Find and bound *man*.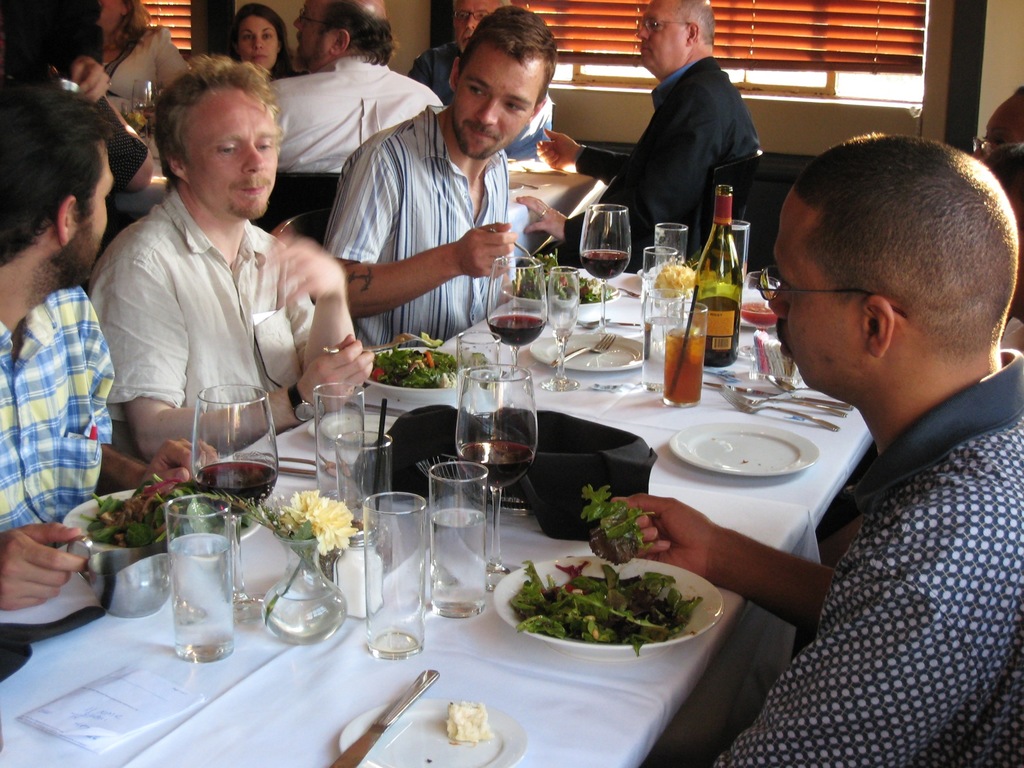
Bound: [402,0,556,168].
